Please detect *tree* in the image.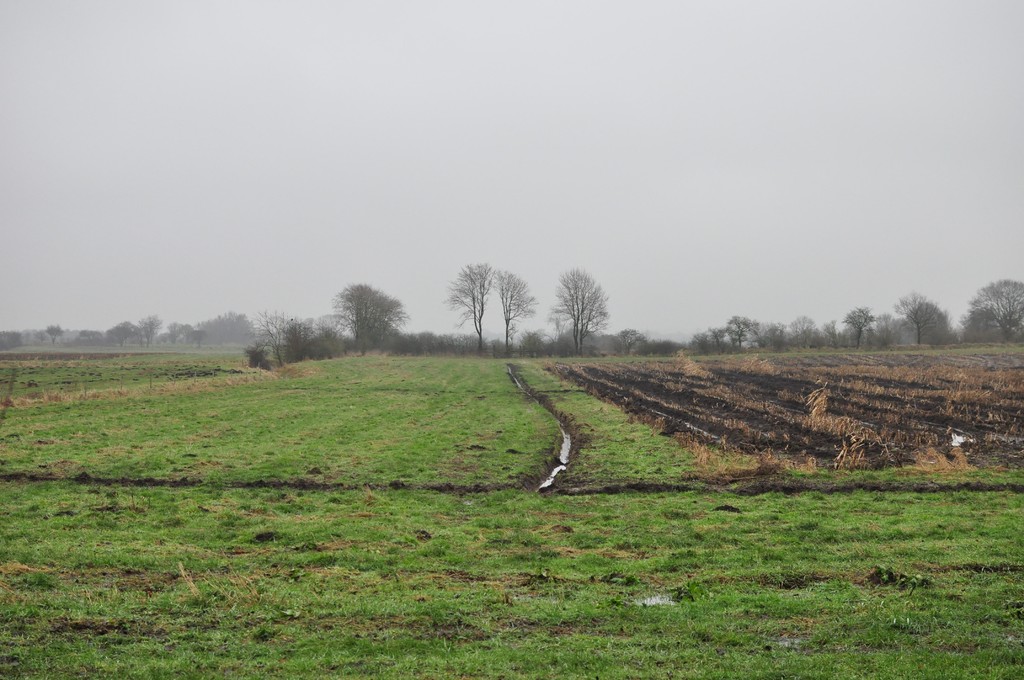
436, 260, 499, 355.
